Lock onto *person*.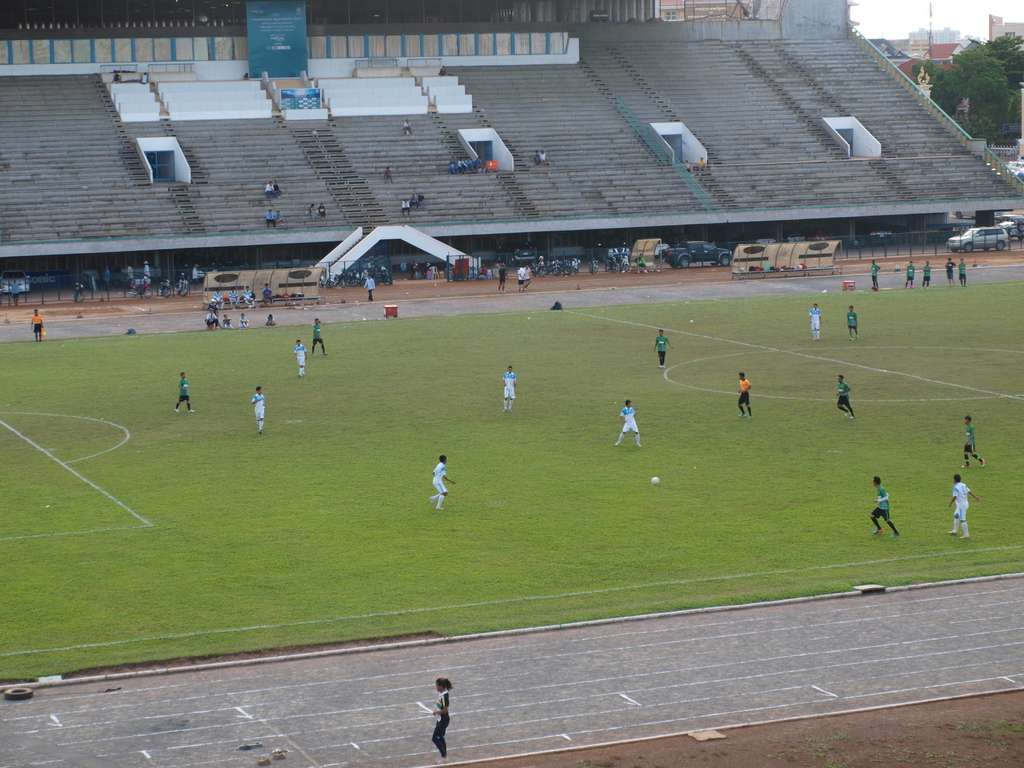
Locked: box=[957, 258, 968, 287].
